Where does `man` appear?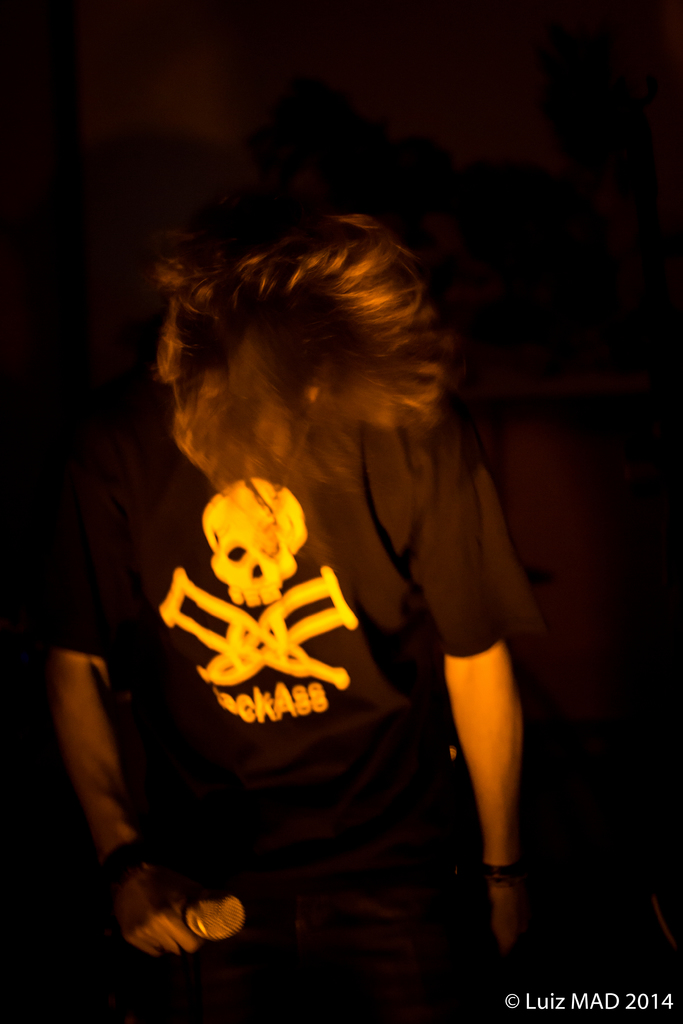
Appears at 24, 193, 532, 1023.
